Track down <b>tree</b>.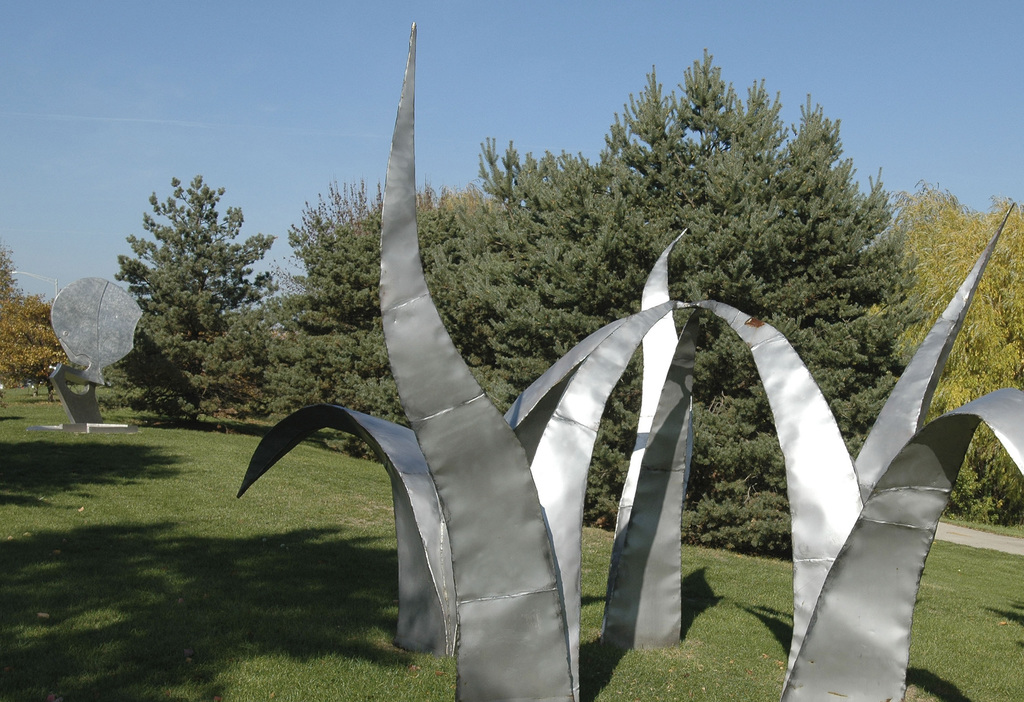
Tracked to x1=862 y1=168 x2=1023 y2=523.
